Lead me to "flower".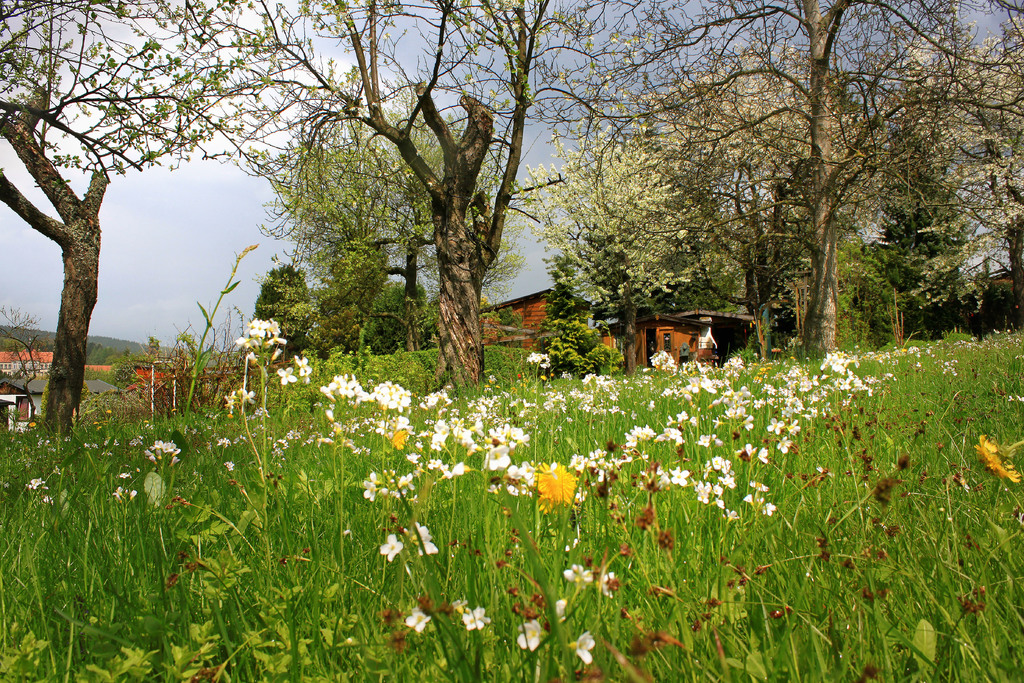
Lead to box=[979, 433, 1023, 487].
